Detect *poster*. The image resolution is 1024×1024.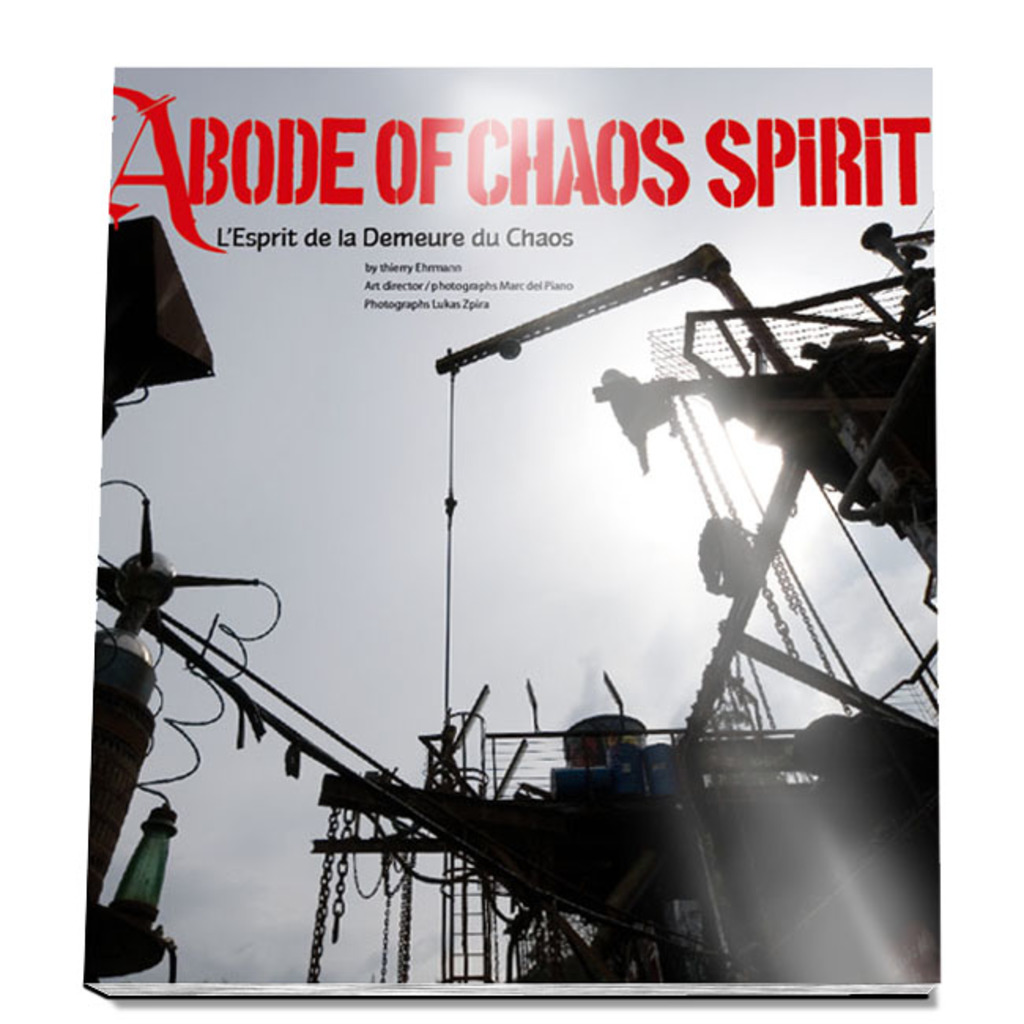
box=[85, 63, 944, 991].
